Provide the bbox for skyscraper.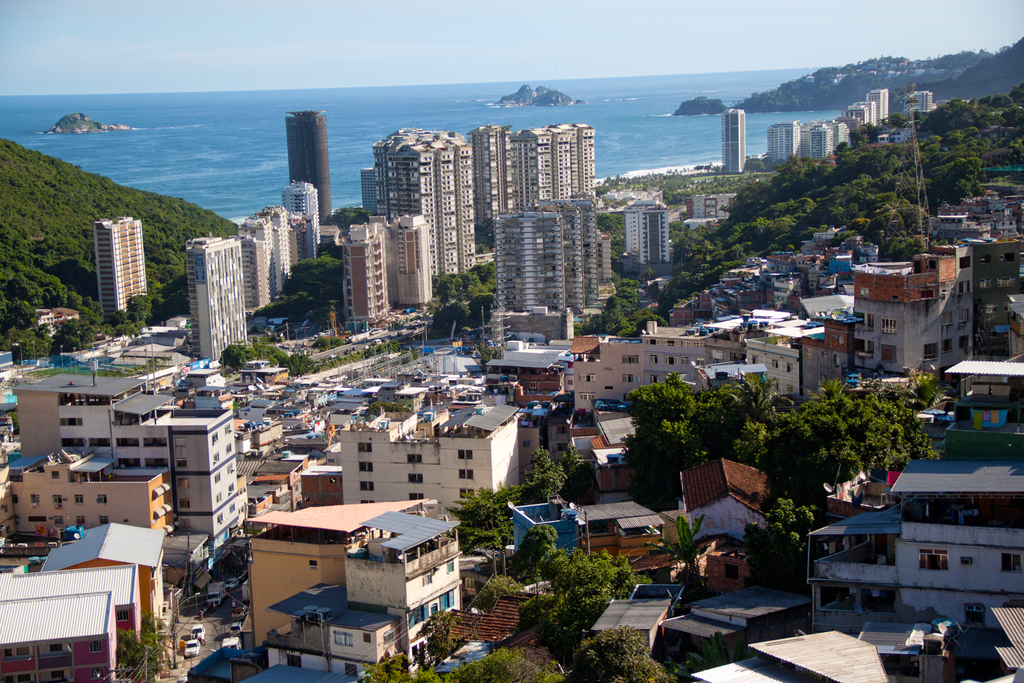
<bbox>721, 108, 753, 176</bbox>.
